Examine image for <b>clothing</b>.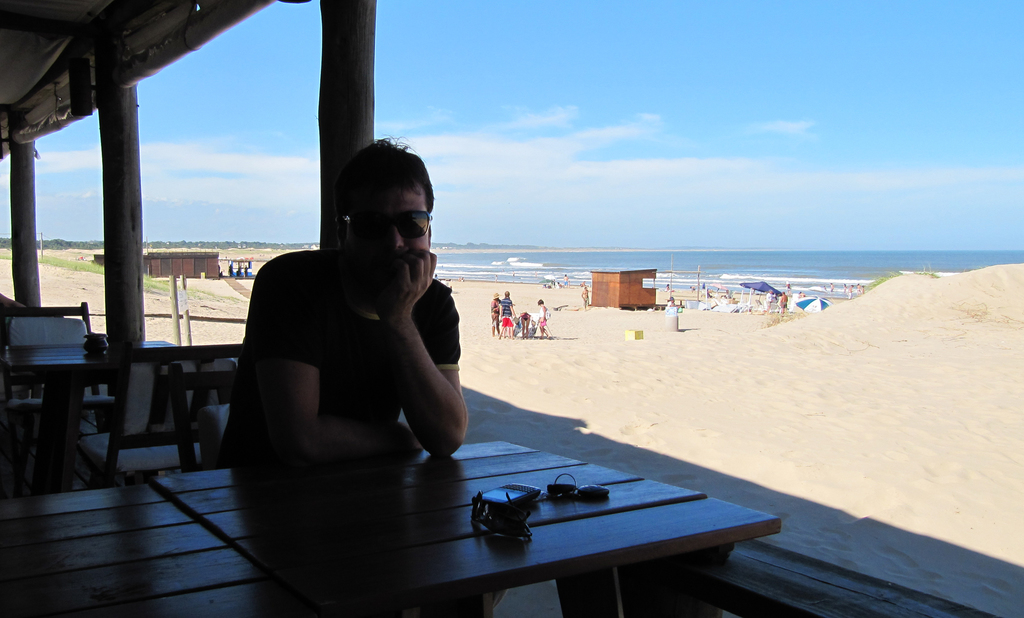
Examination result: [225,247,465,460].
